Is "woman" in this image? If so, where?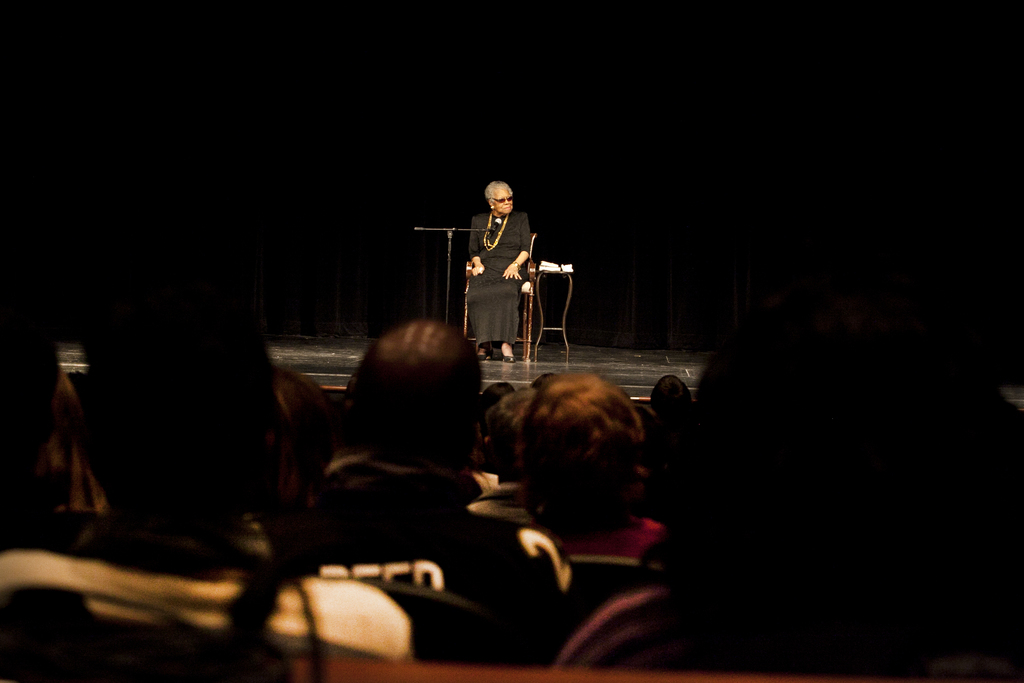
Yes, at [left=520, top=373, right=666, bottom=557].
